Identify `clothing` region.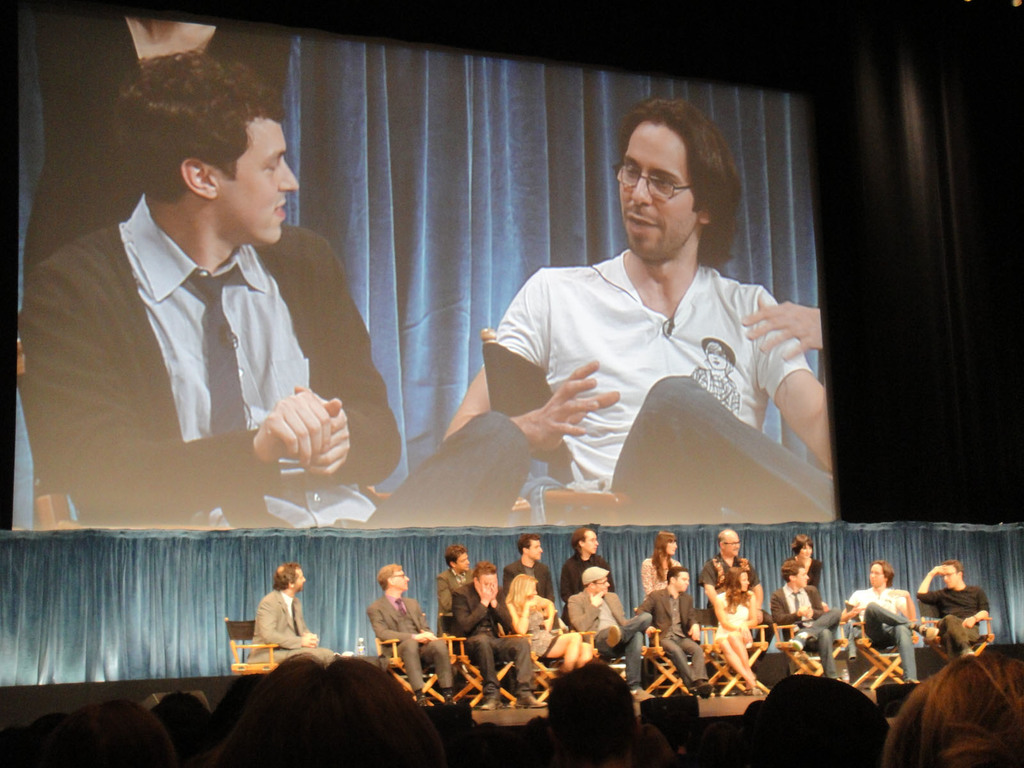
Region: [773, 584, 836, 677].
